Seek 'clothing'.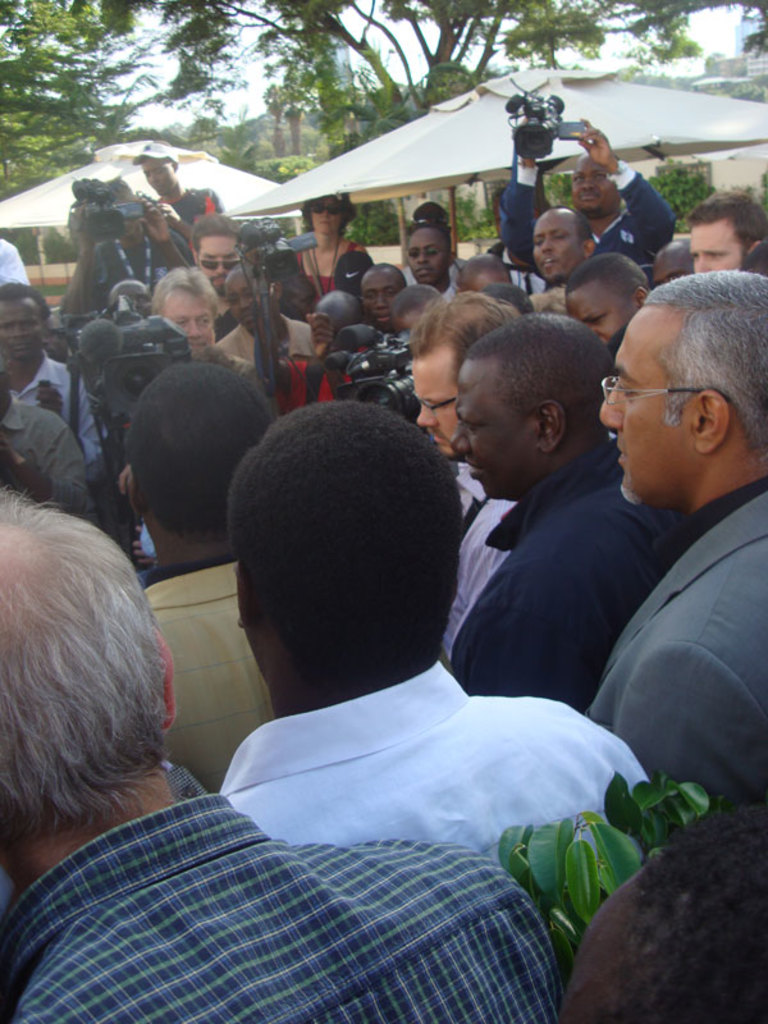
box=[556, 777, 767, 1023].
